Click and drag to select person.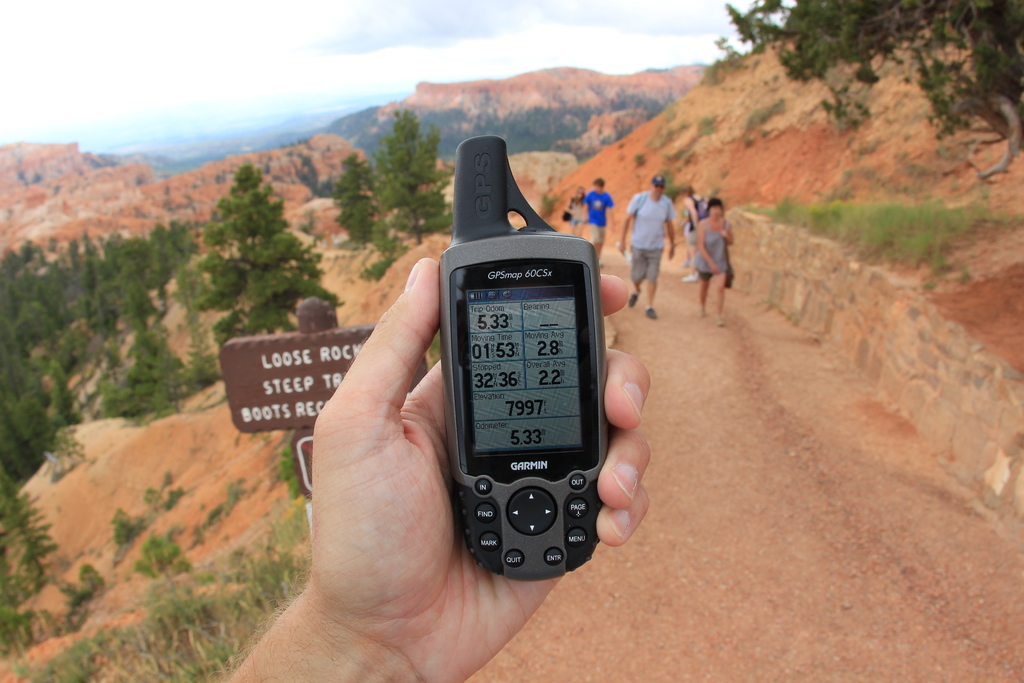
Selection: [603, 174, 674, 323].
